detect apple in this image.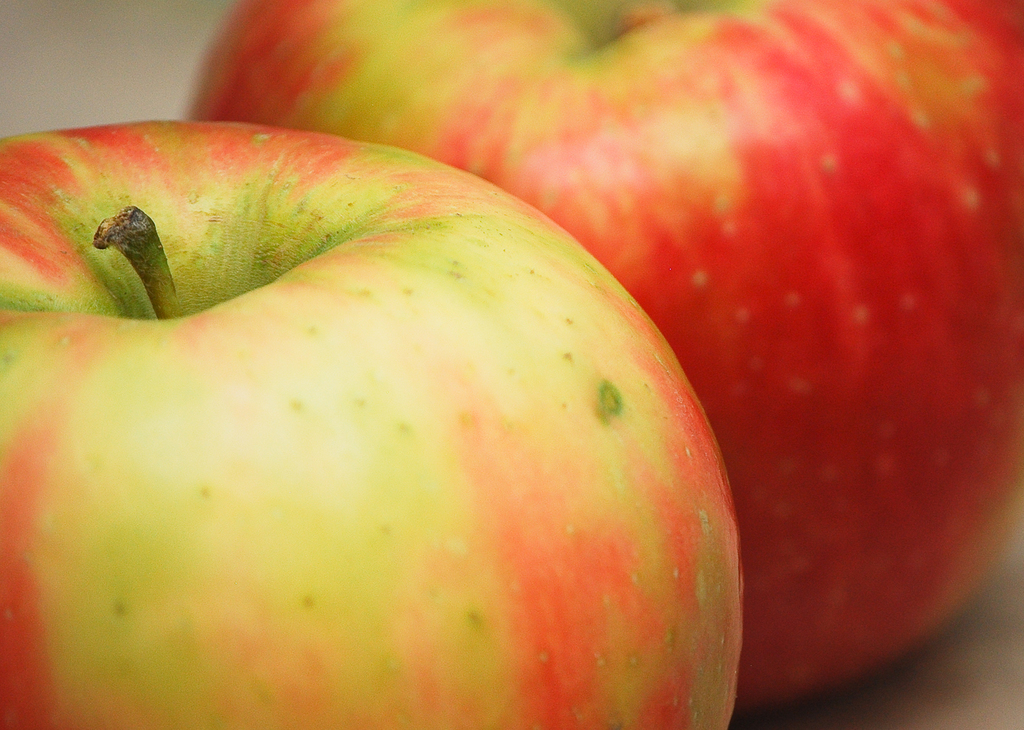
Detection: region(183, 0, 1023, 705).
